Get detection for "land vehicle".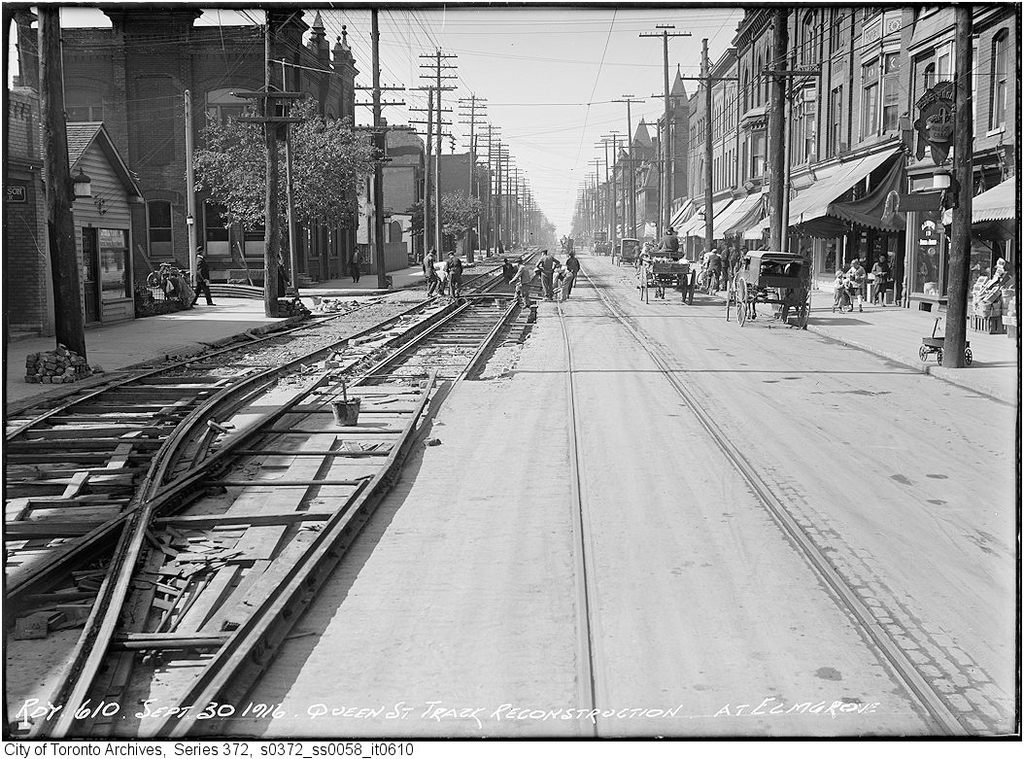
Detection: {"left": 615, "top": 237, "right": 645, "bottom": 269}.
